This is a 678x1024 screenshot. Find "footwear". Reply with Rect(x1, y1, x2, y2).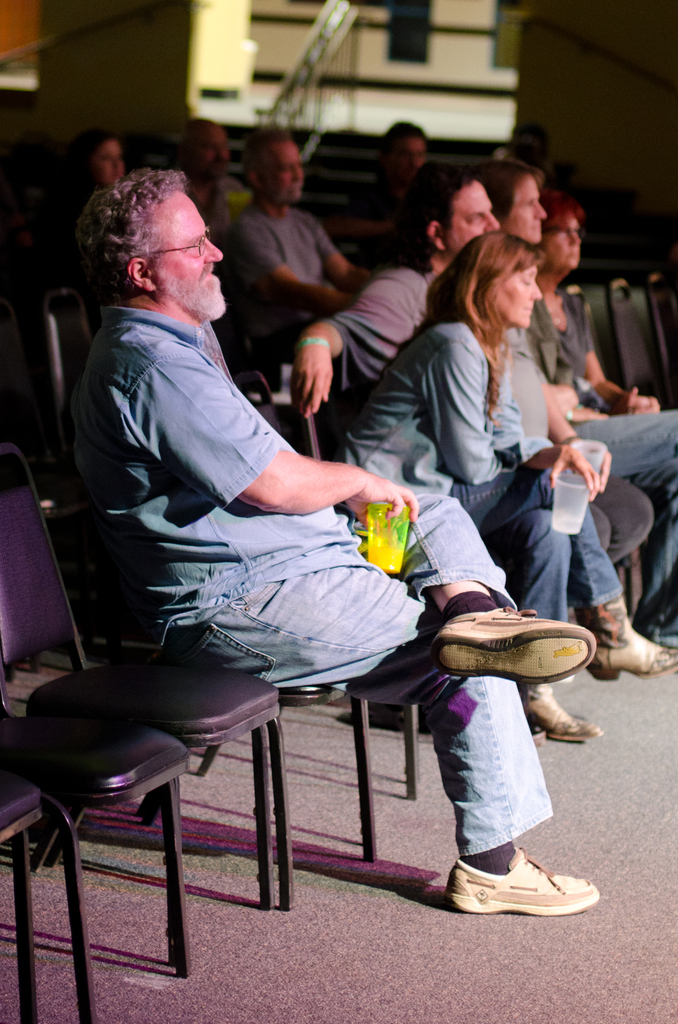
Rect(433, 602, 602, 686).
